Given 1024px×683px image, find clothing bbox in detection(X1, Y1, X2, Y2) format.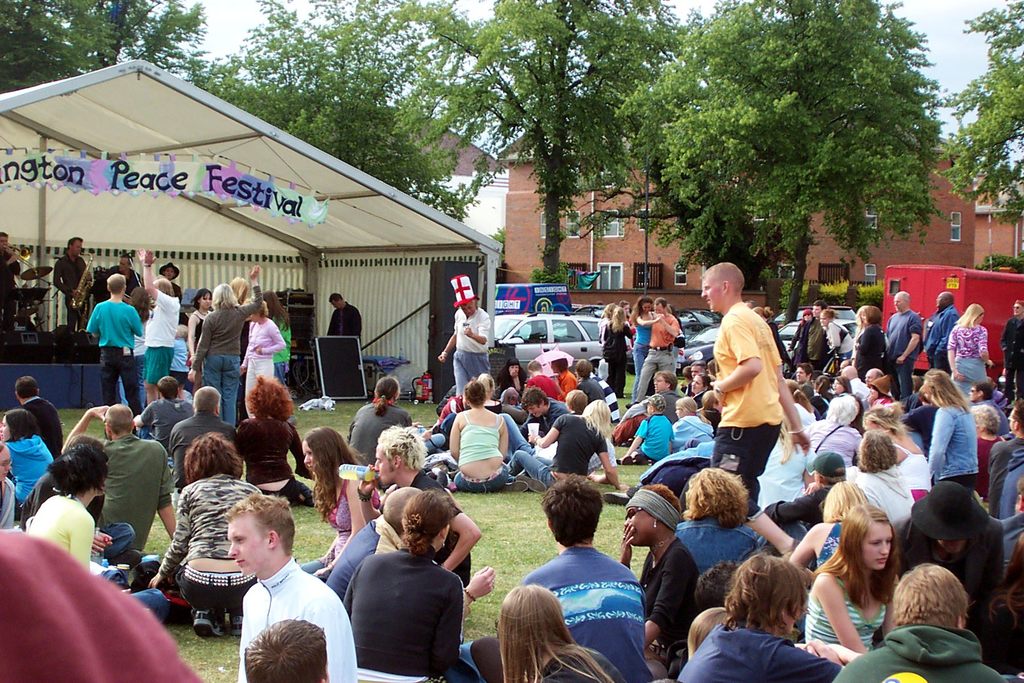
detection(516, 544, 655, 682).
